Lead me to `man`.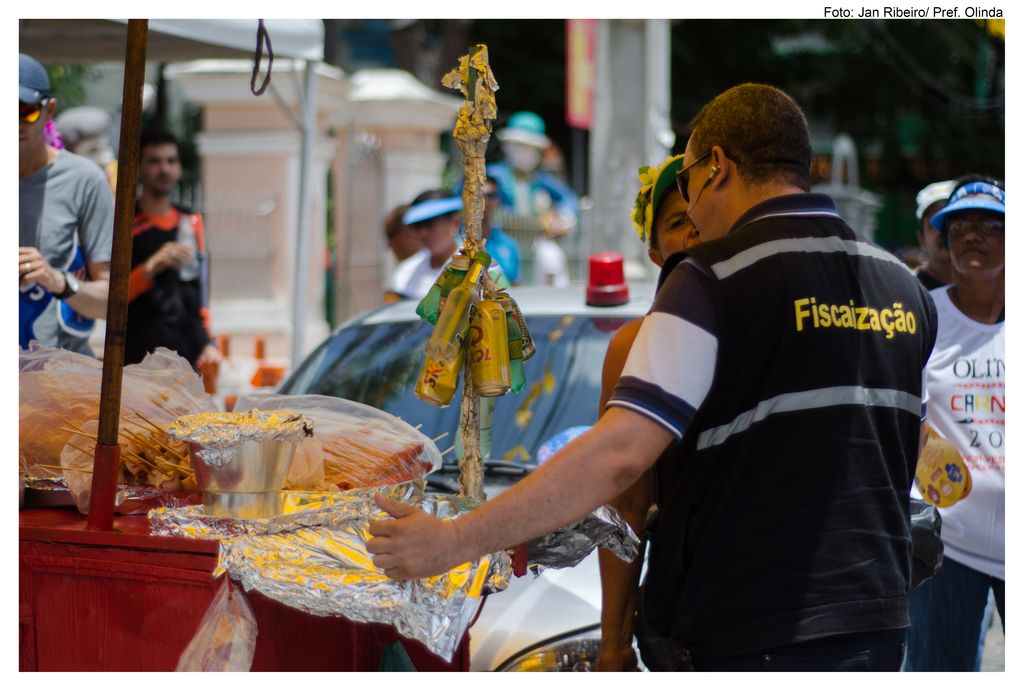
Lead to (left=369, top=76, right=941, bottom=673).
